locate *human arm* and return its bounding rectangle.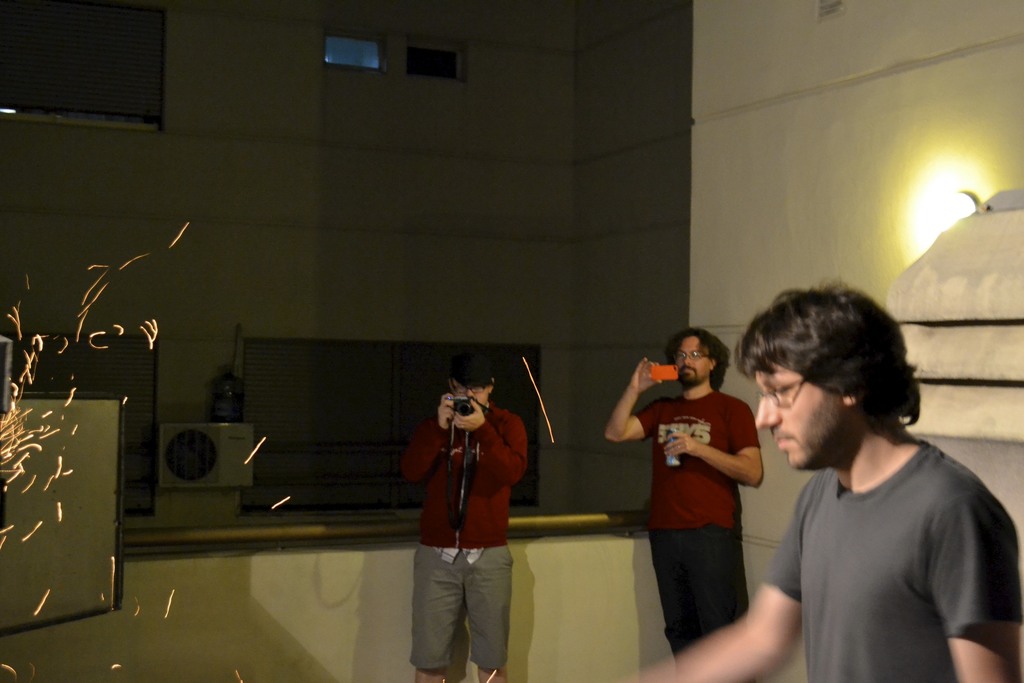
select_region(451, 399, 531, 488).
